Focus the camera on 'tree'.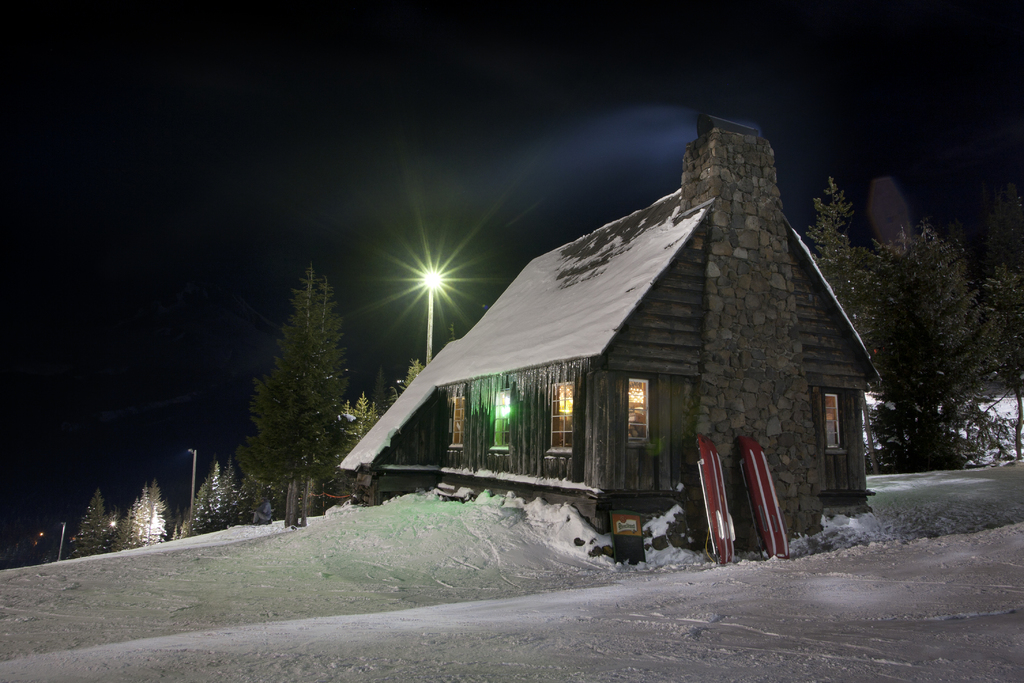
Focus region: select_region(798, 205, 1013, 444).
